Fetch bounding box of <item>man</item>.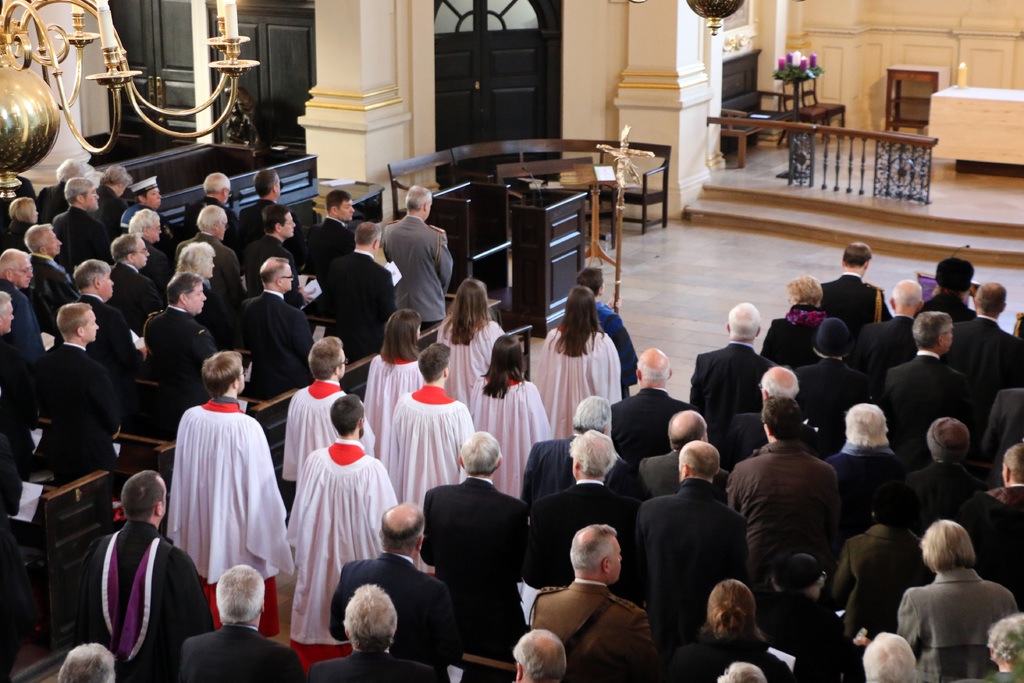
Bbox: <region>530, 395, 641, 492</region>.
